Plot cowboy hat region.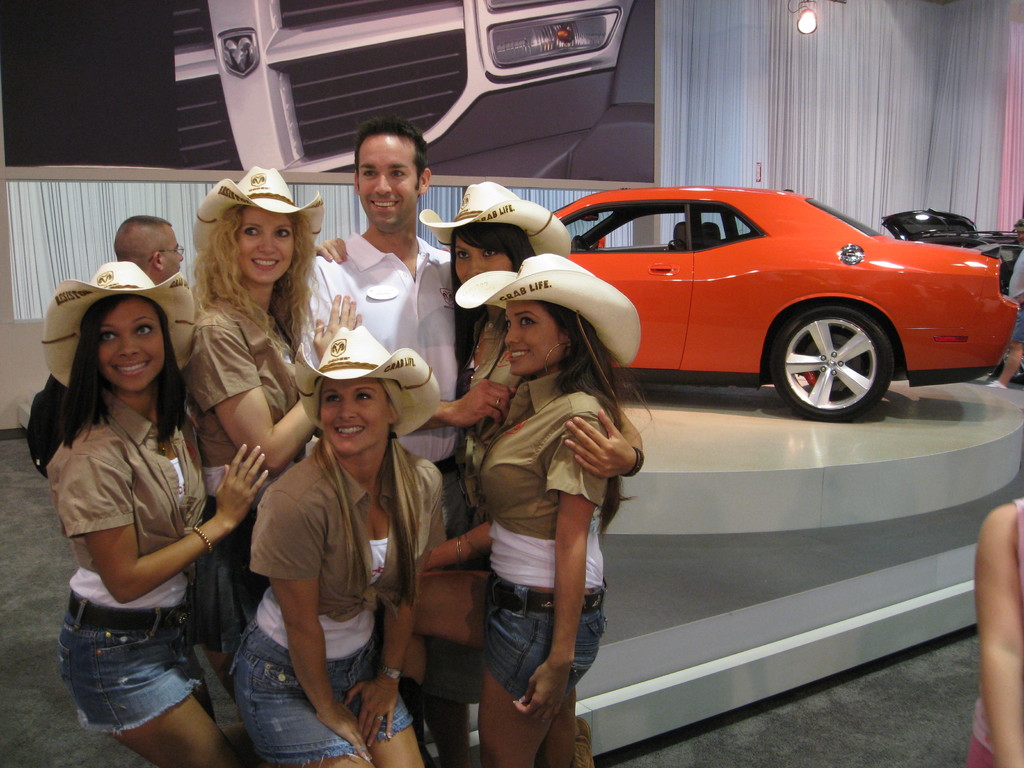
Plotted at box(192, 162, 323, 280).
